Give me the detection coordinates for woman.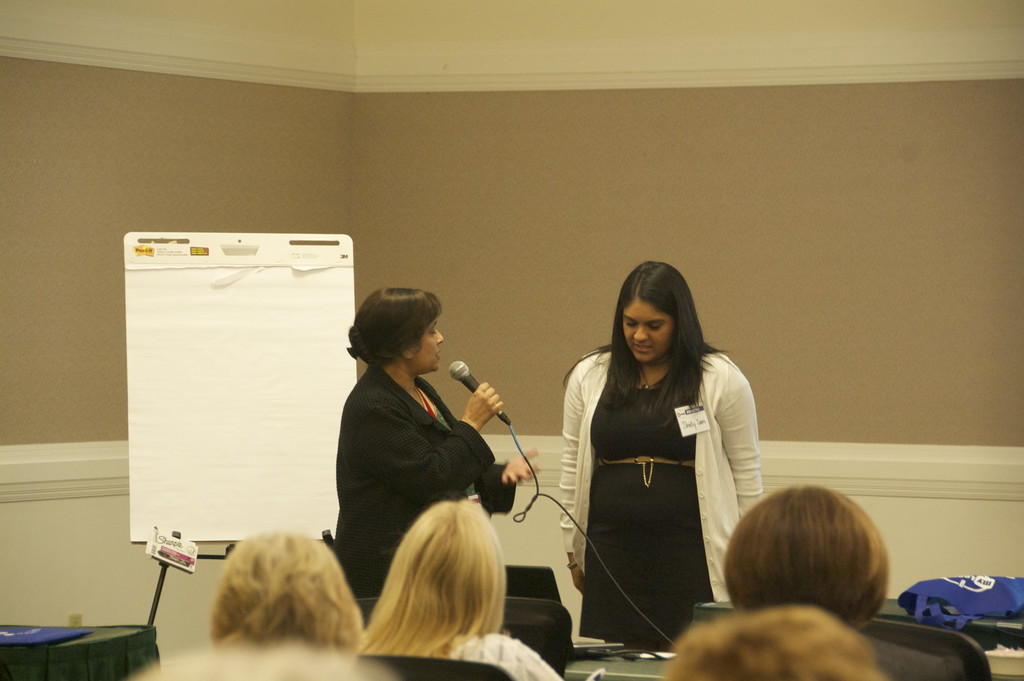
Rect(323, 278, 548, 612).
